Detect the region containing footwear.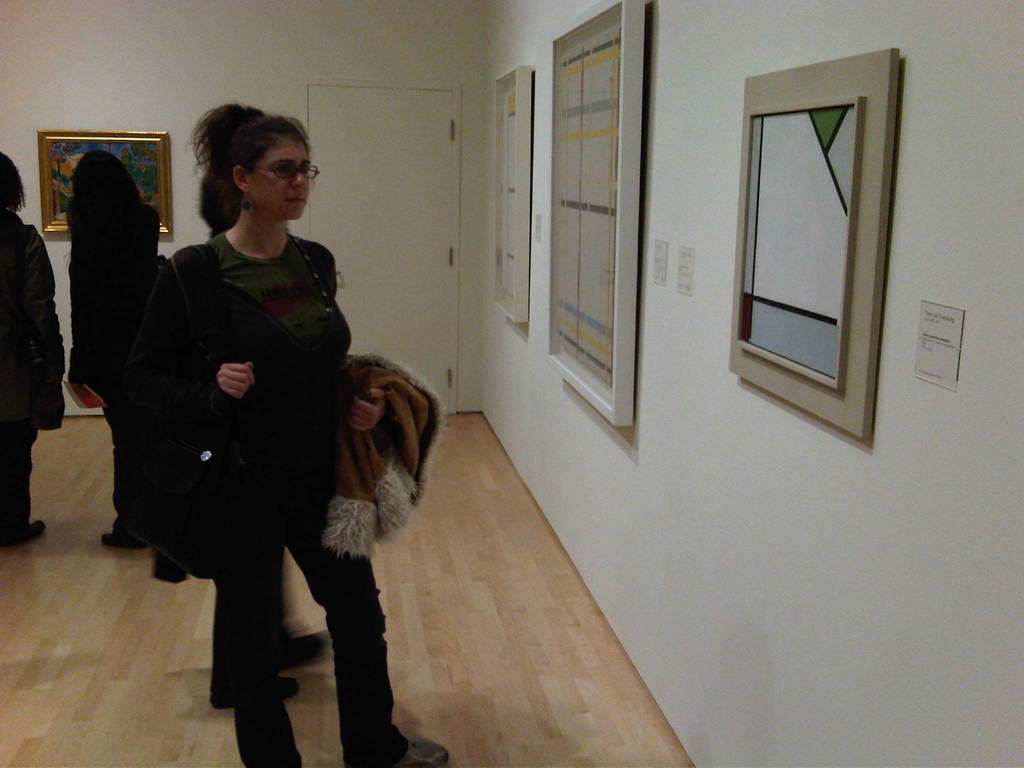
(4,520,45,548).
